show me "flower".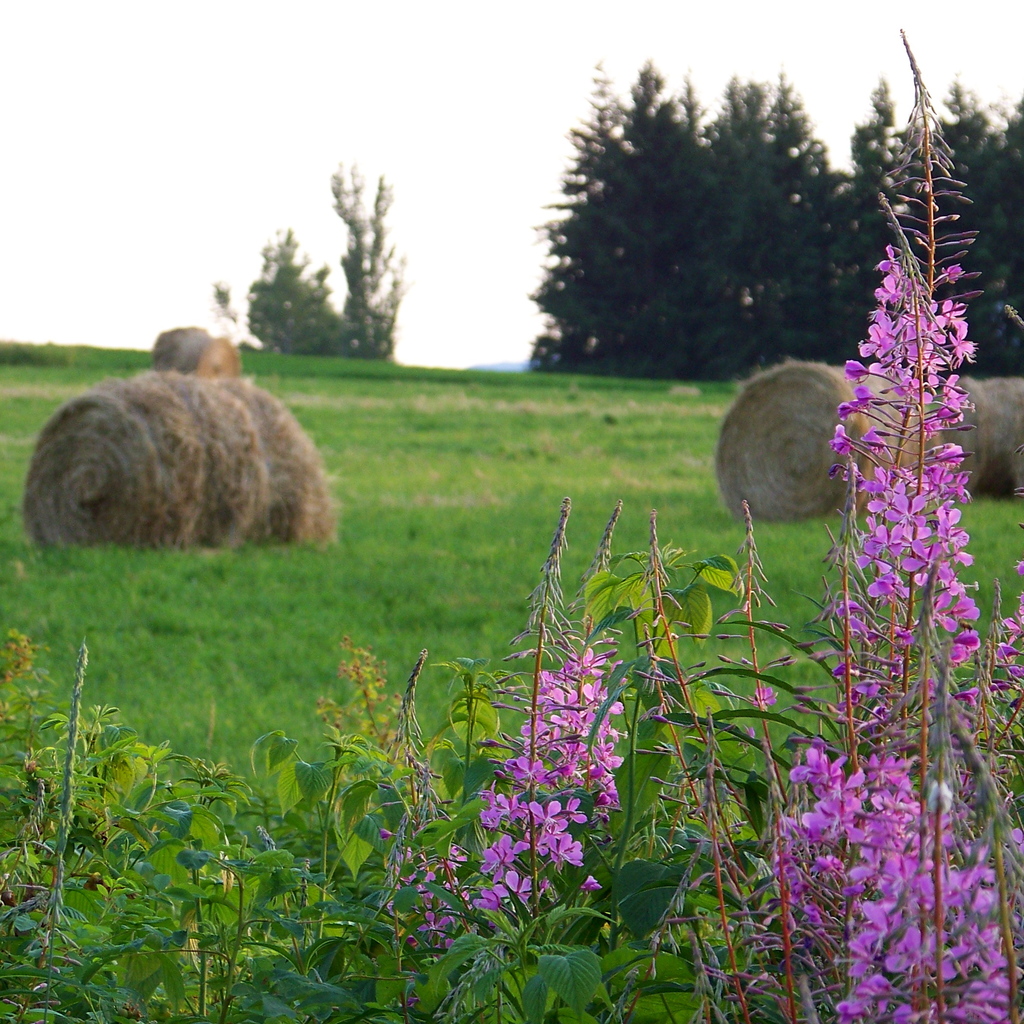
"flower" is here: bbox(771, 746, 1023, 1023).
